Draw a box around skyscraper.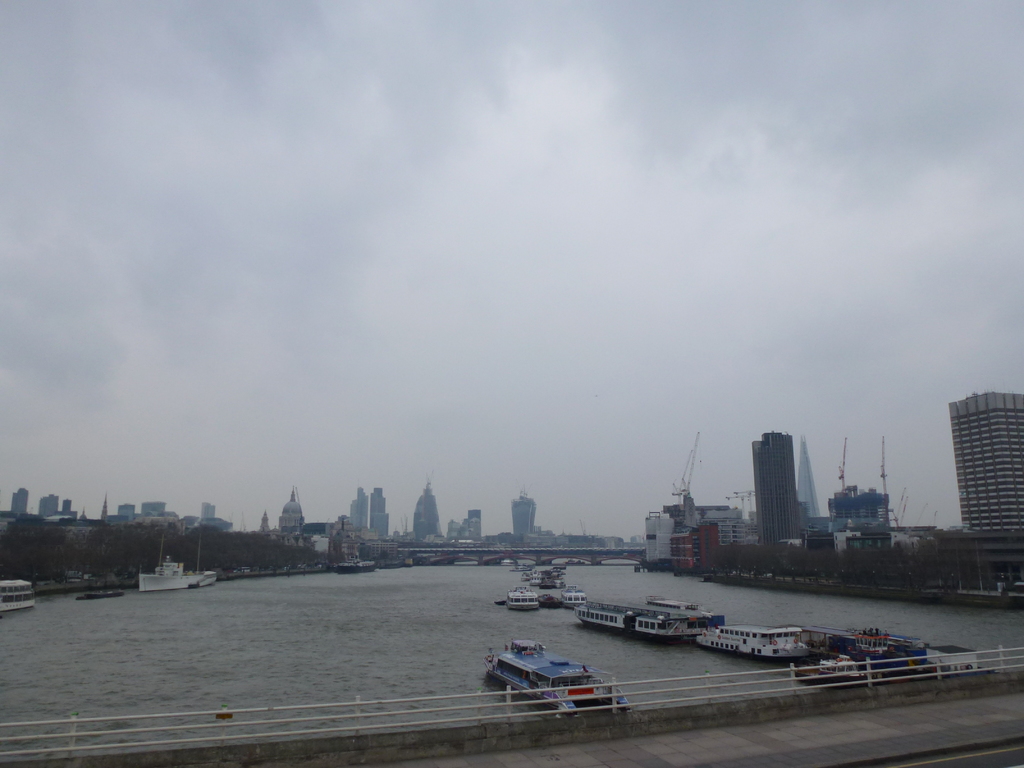
<region>62, 499, 73, 516</region>.
